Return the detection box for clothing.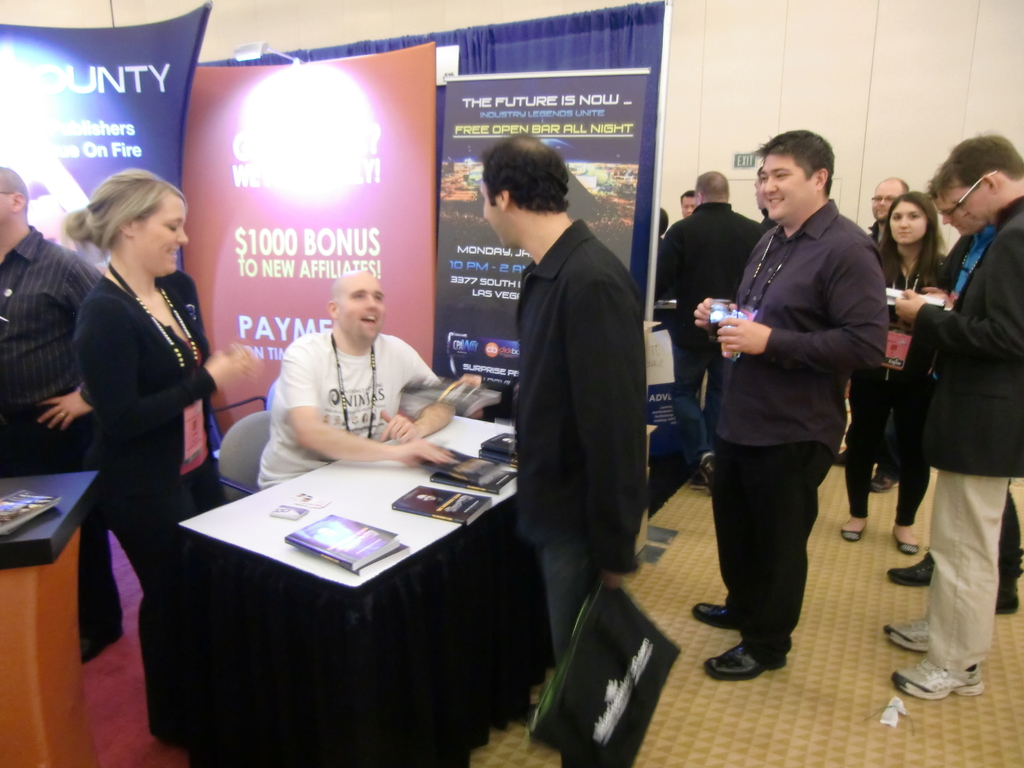
bbox(712, 198, 893, 663).
